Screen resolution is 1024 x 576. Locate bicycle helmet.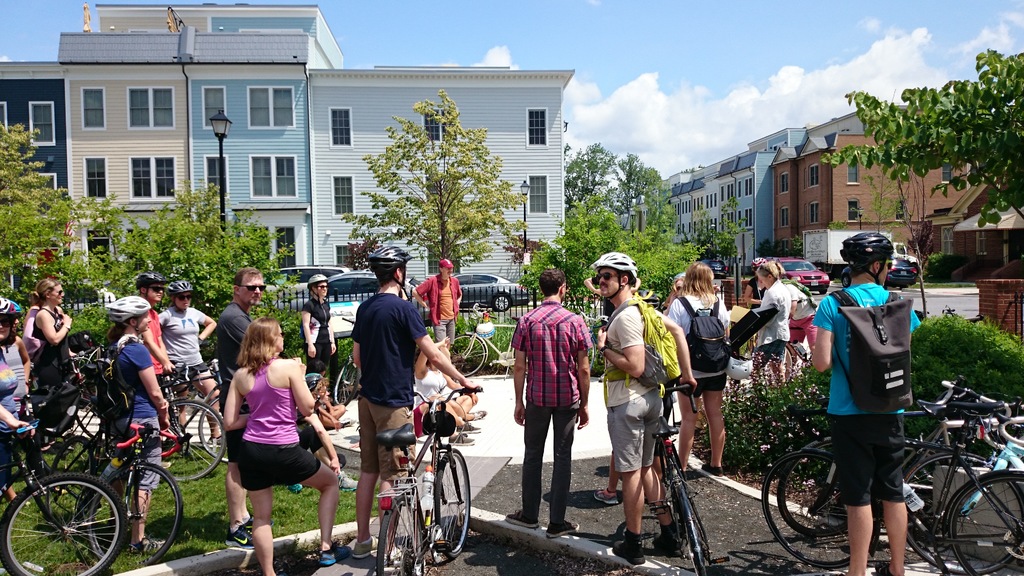
select_region(842, 230, 888, 283).
